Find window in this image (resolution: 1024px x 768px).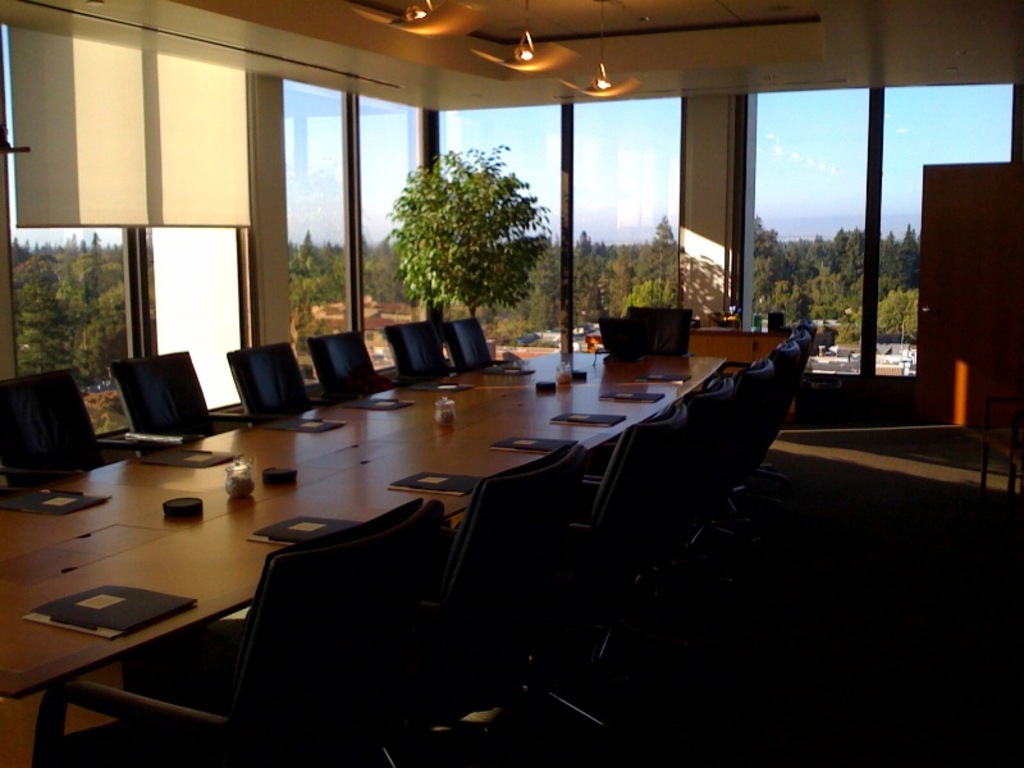
x1=3 y1=24 x2=140 y2=434.
